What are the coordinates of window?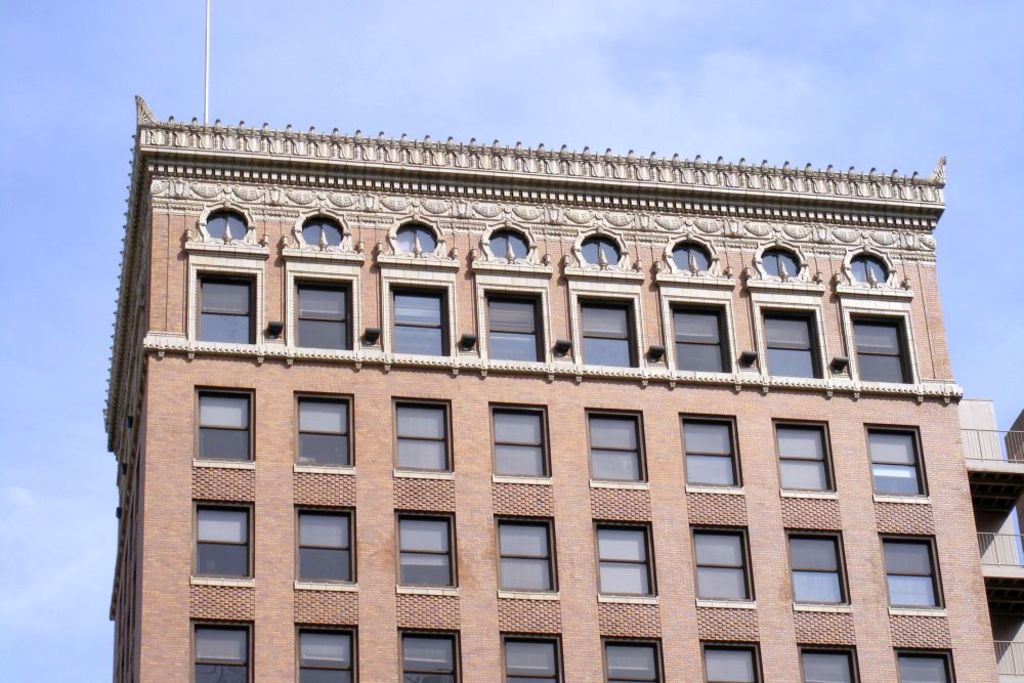
locate(881, 535, 945, 612).
